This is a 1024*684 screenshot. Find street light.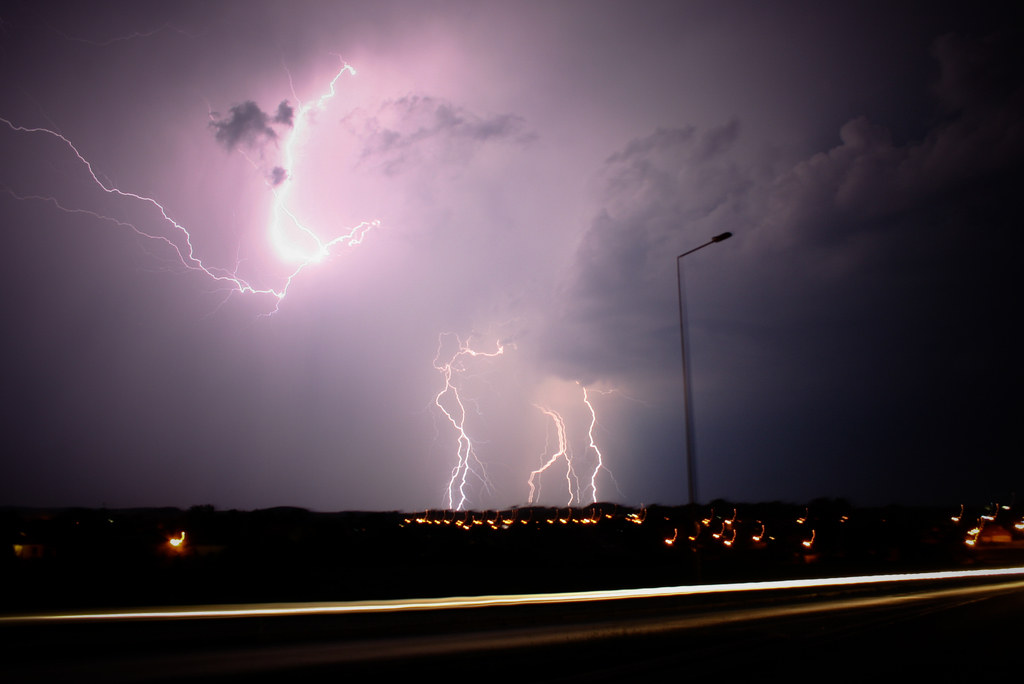
Bounding box: 651:208:754:560.
